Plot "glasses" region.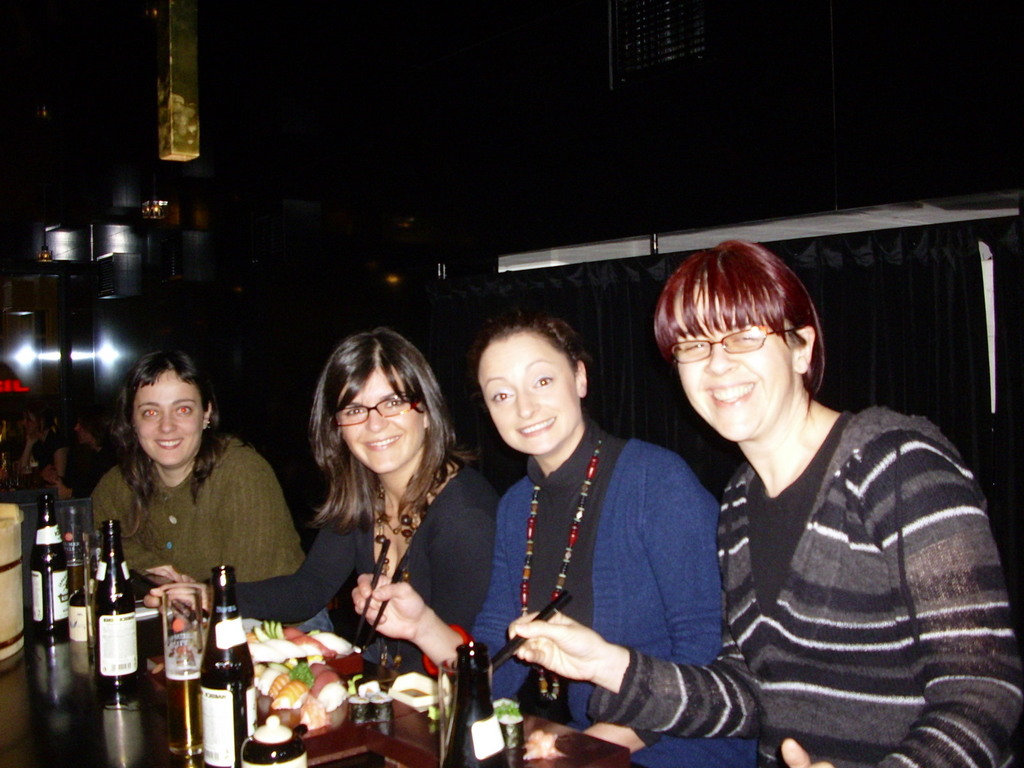
Plotted at detection(326, 389, 424, 430).
